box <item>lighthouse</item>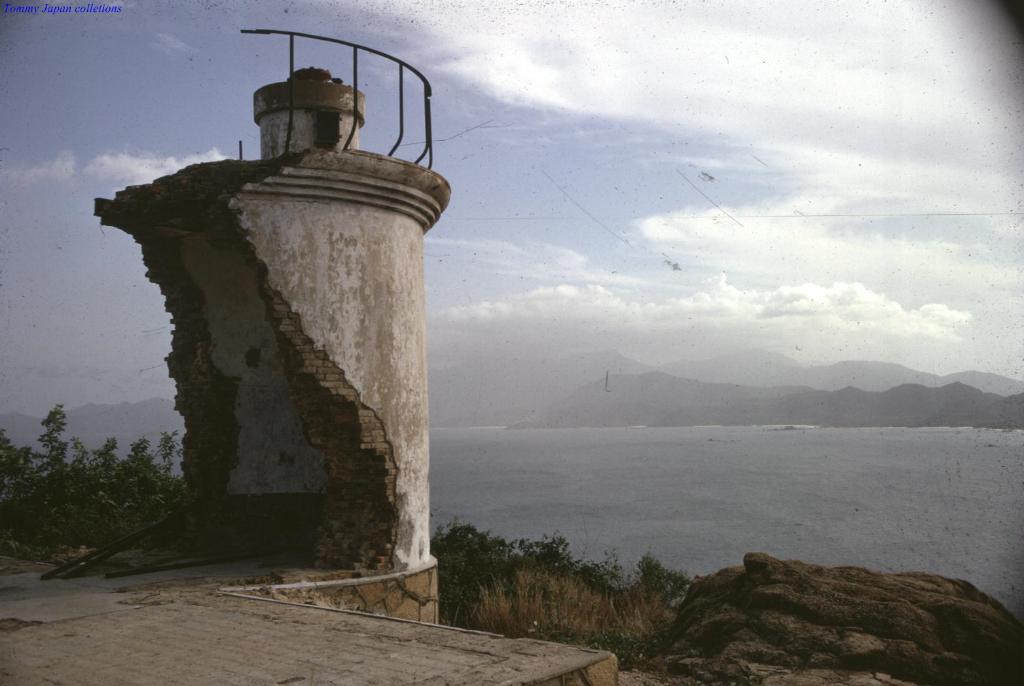
<box>96,29,450,574</box>
